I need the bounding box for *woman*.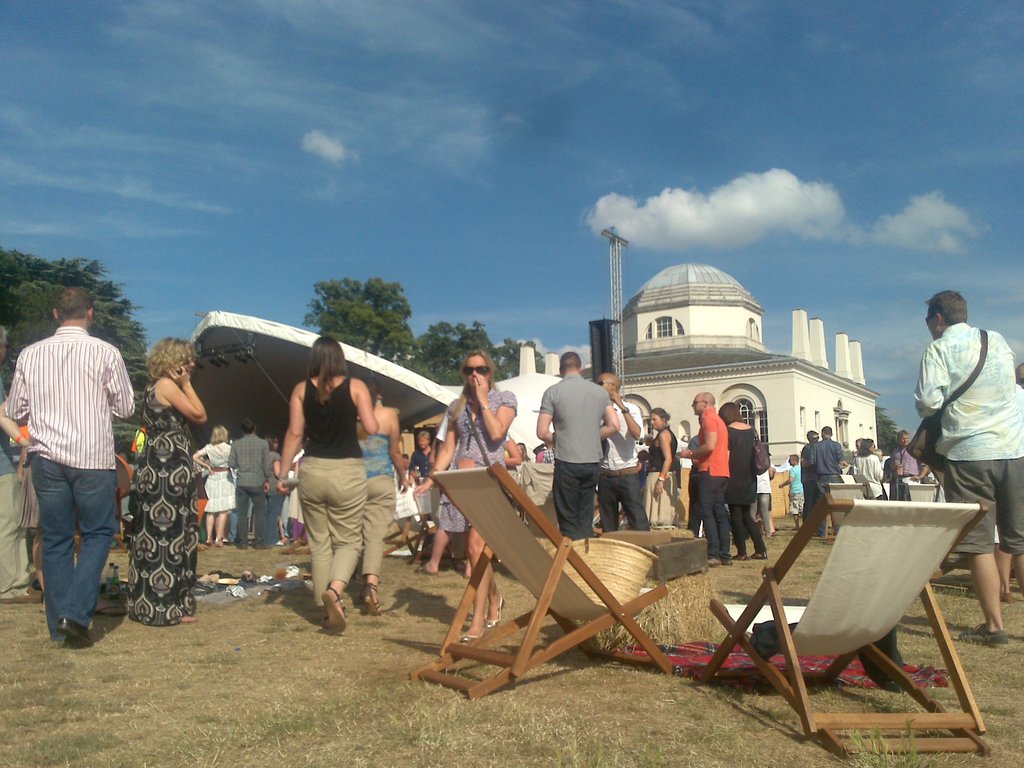
Here it is: bbox=(854, 438, 886, 500).
